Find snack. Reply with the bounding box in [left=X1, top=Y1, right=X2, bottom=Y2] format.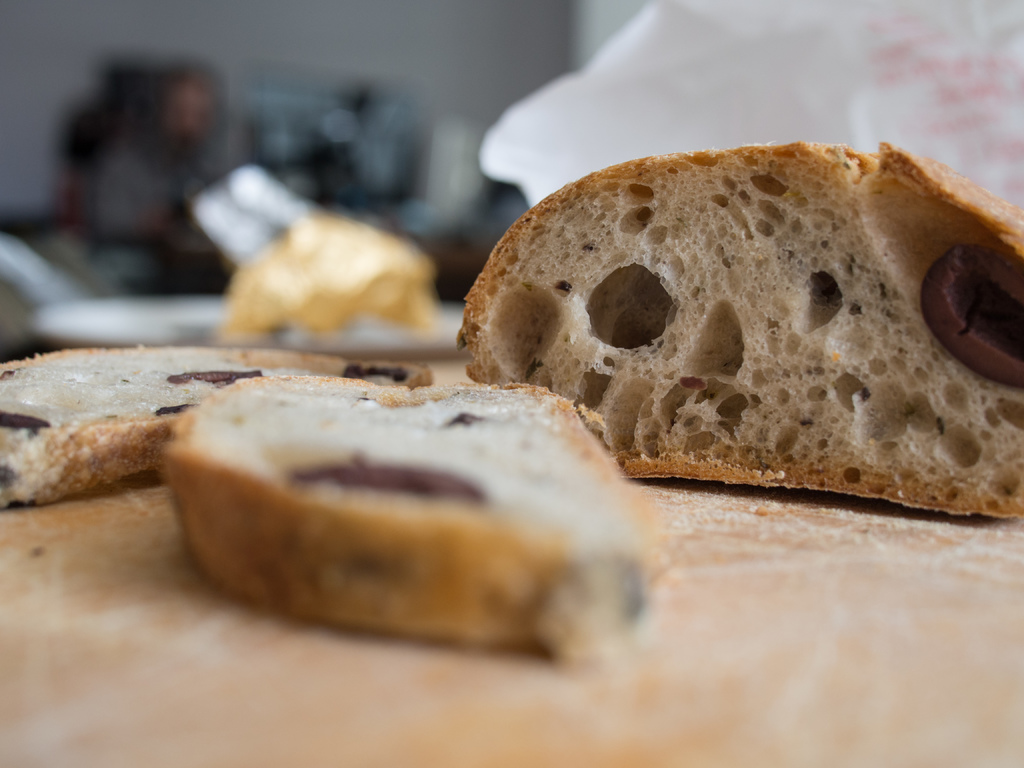
[left=461, top=140, right=1023, bottom=526].
